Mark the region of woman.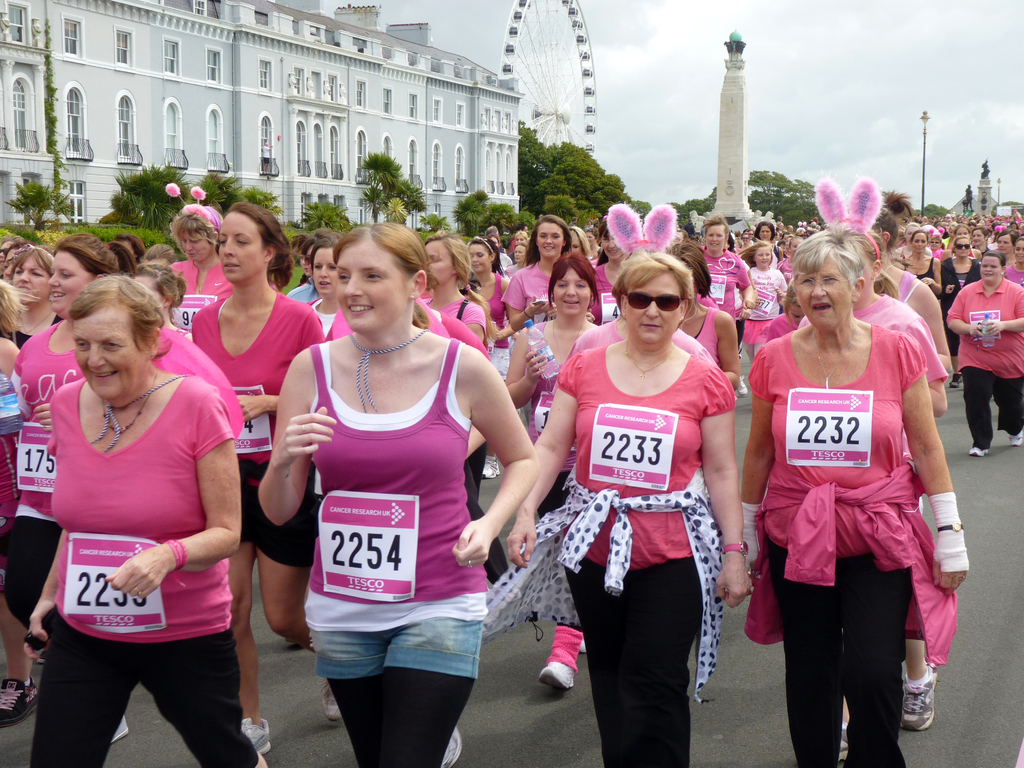
Region: crop(166, 198, 230, 337).
